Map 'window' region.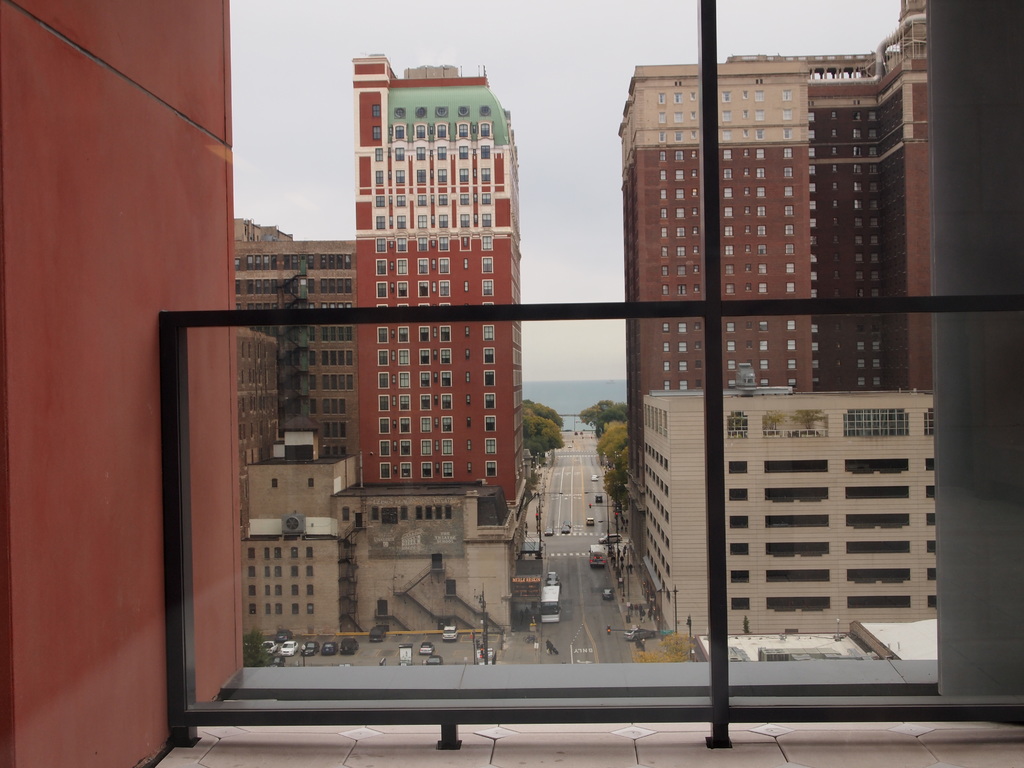
Mapped to bbox=(788, 319, 795, 330).
